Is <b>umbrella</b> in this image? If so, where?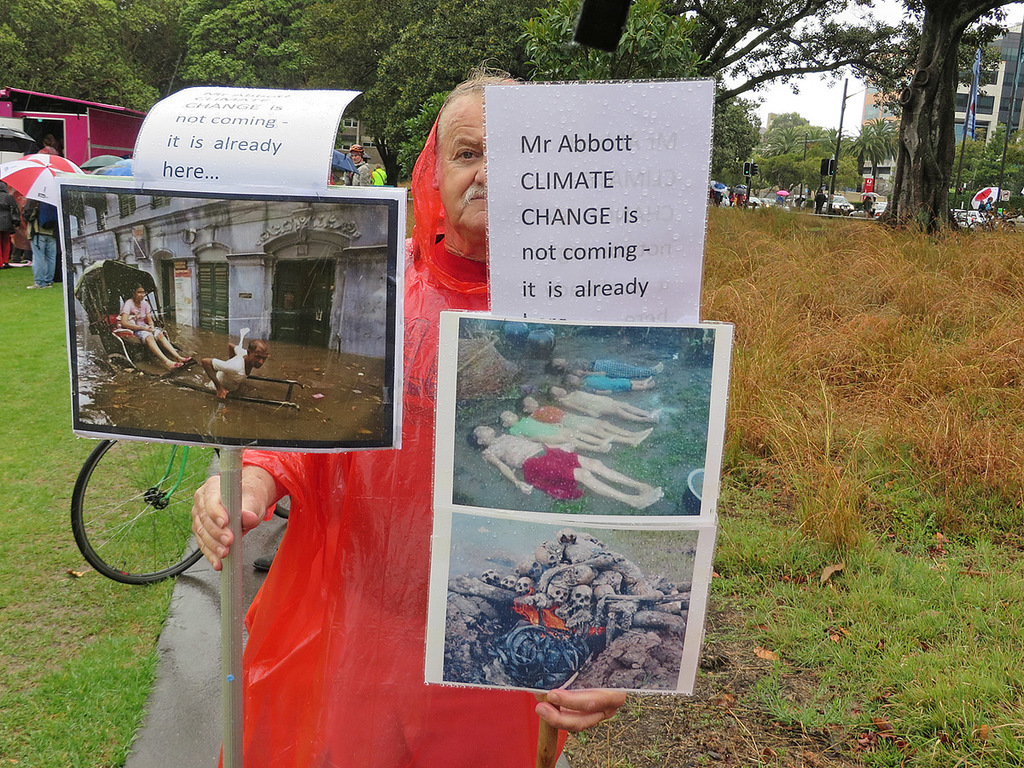
Yes, at rect(0, 124, 36, 148).
